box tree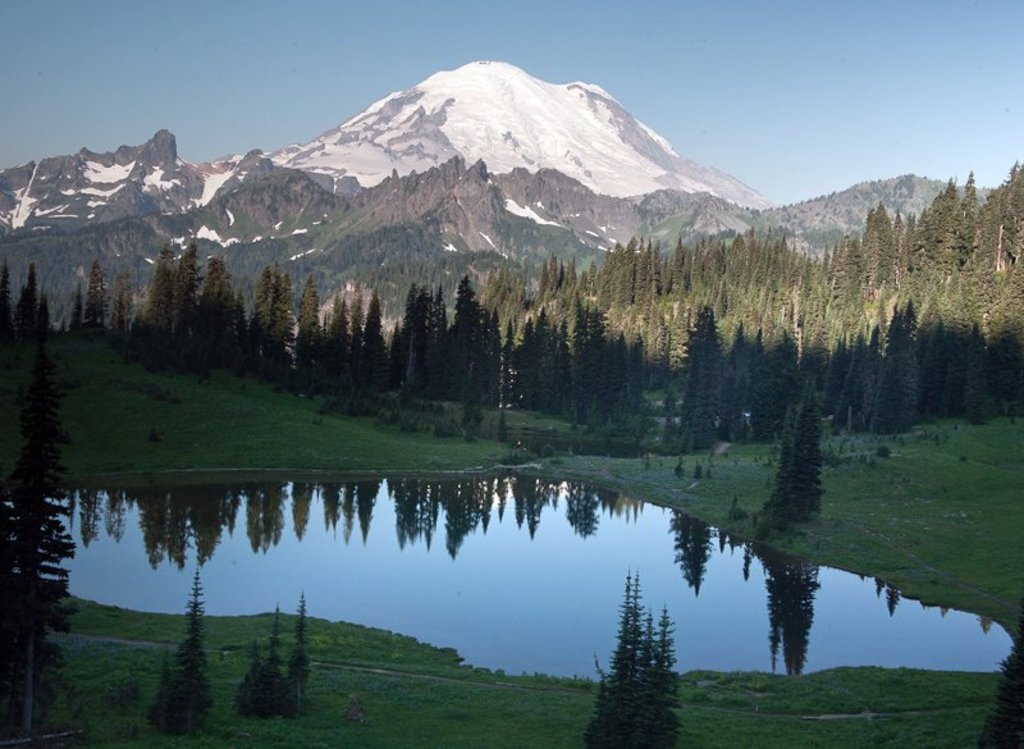
l=755, t=379, r=823, b=526
